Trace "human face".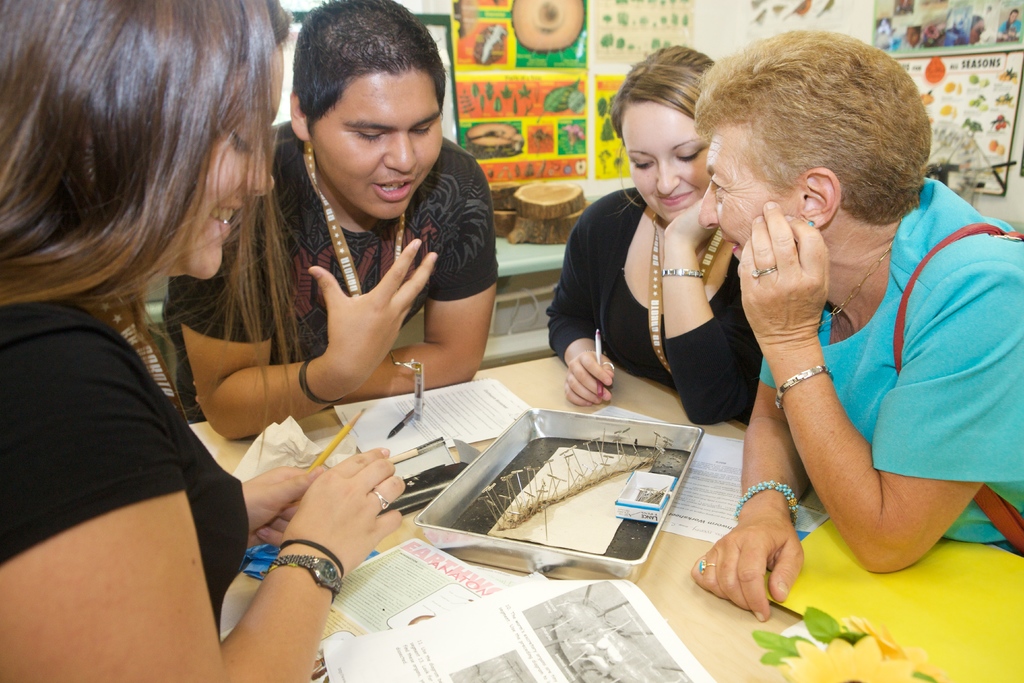
Traced to bbox=(621, 108, 710, 220).
